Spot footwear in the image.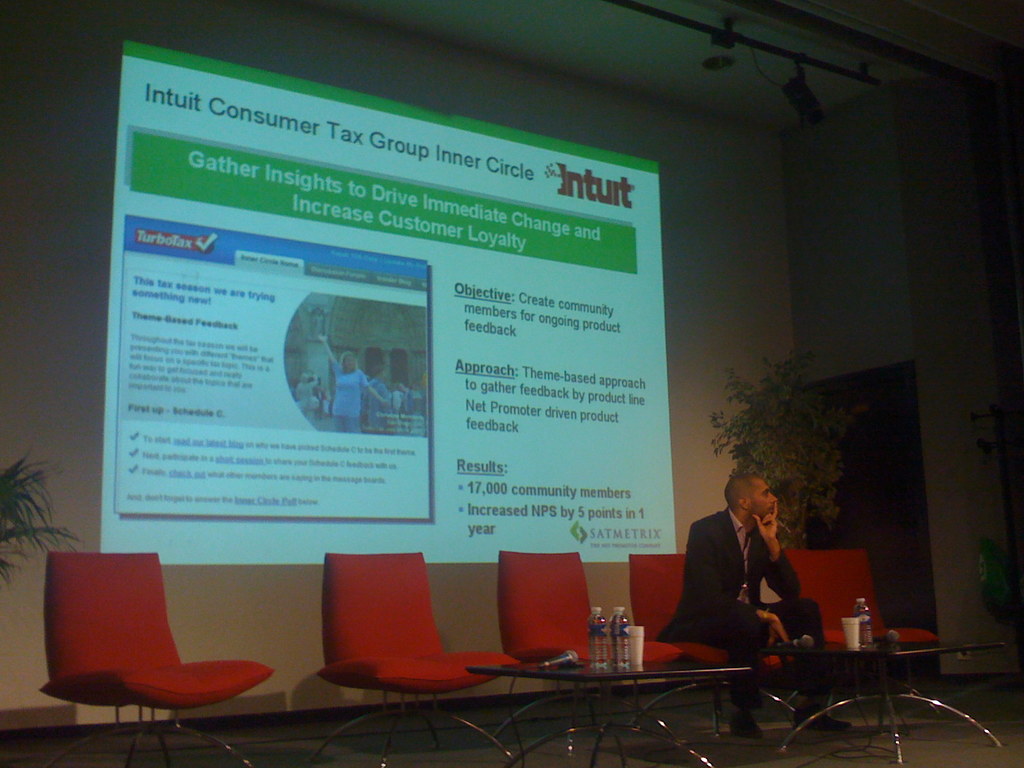
footwear found at bbox=(730, 708, 765, 743).
